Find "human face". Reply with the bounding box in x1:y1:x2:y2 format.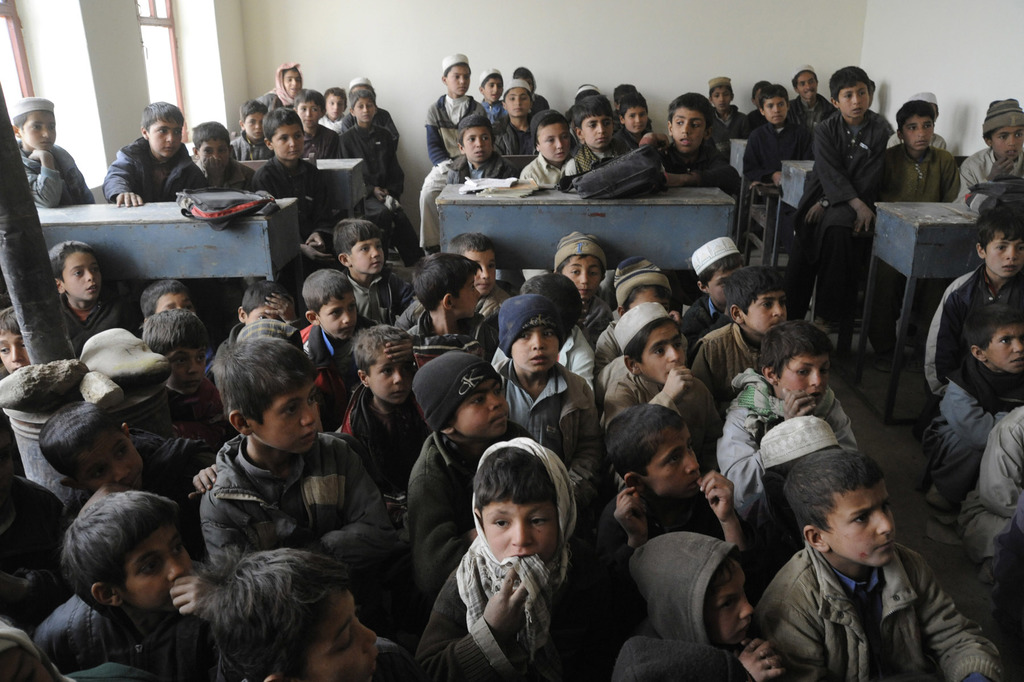
244:304:280:320.
